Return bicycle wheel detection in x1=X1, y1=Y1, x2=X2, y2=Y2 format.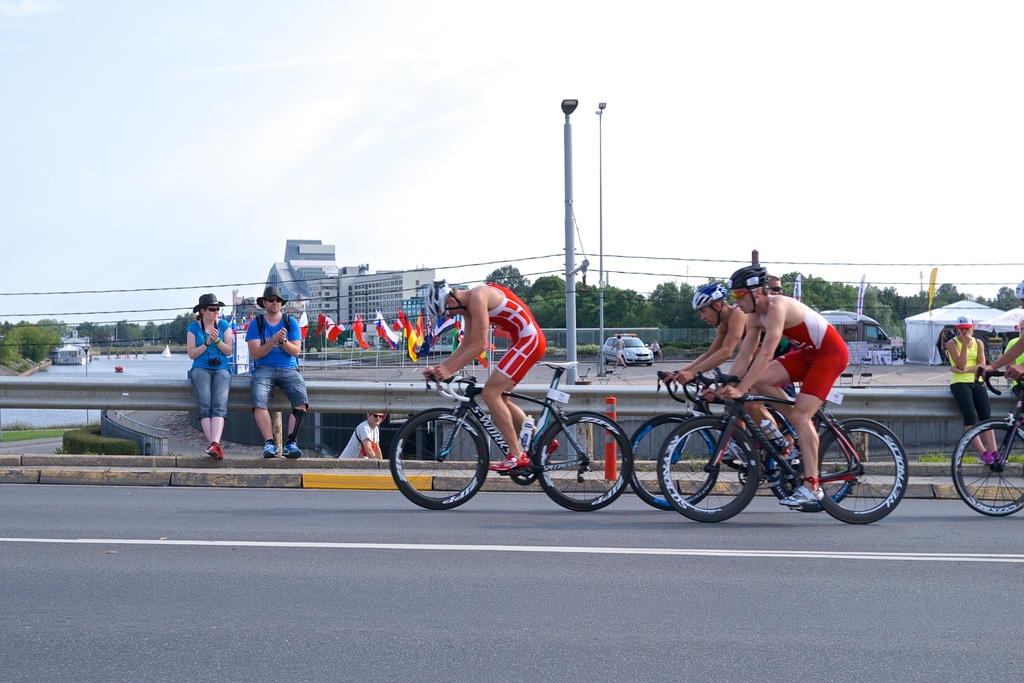
x1=621, y1=406, x2=719, y2=509.
